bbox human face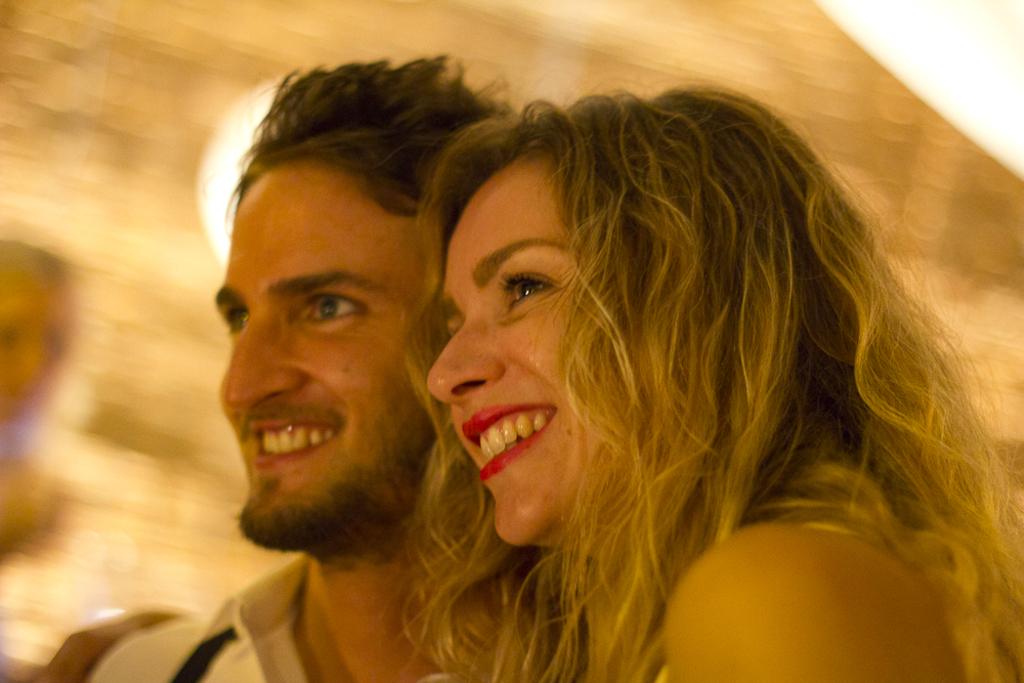
locate(442, 150, 601, 555)
